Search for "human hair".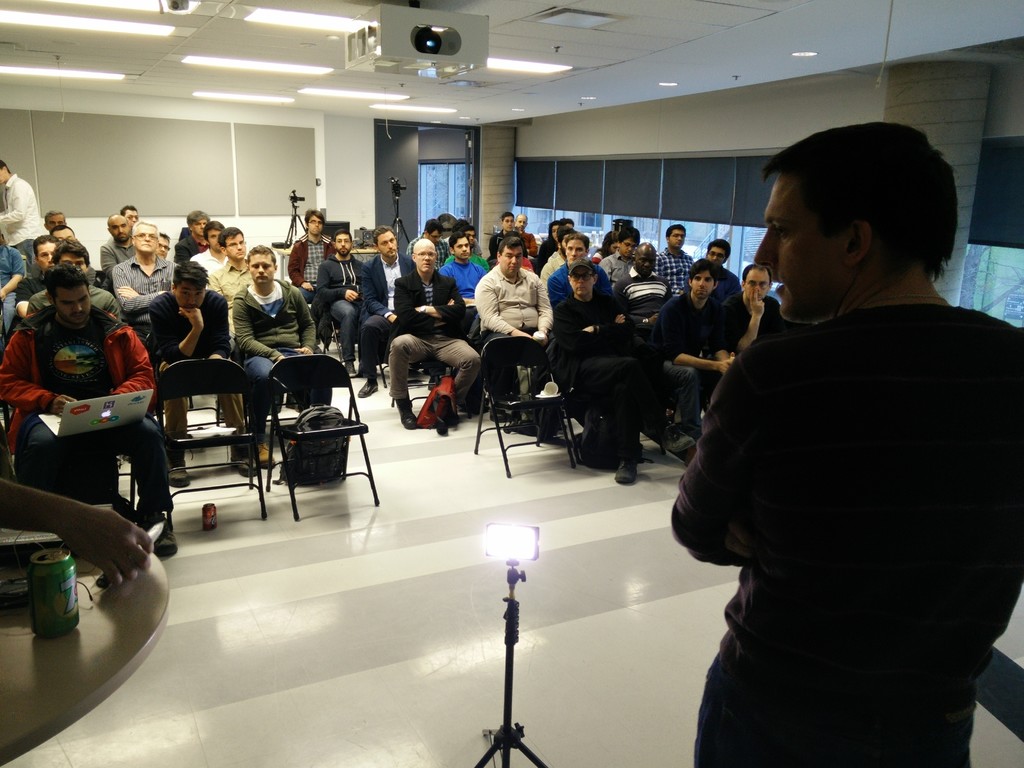
Found at box=[497, 236, 522, 258].
